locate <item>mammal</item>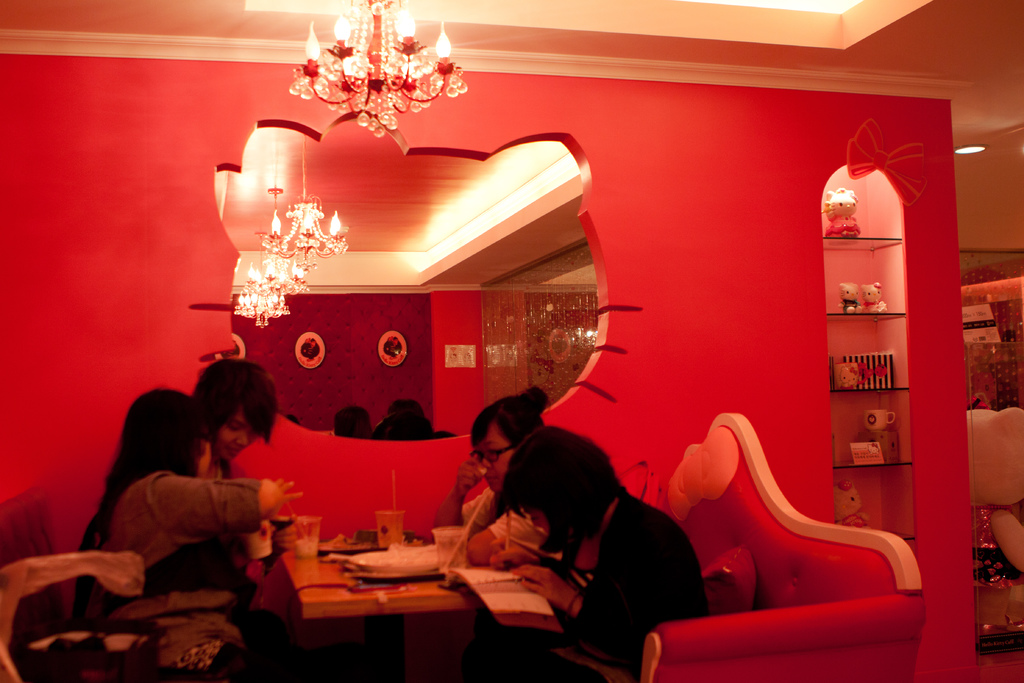
bbox=[199, 362, 290, 575]
